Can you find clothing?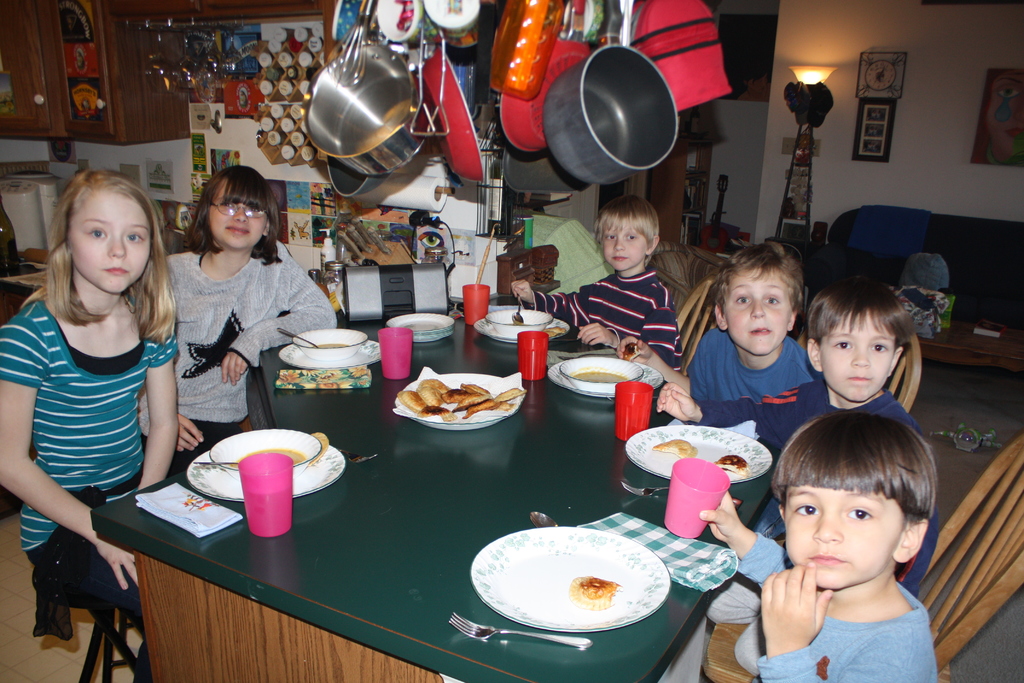
Yes, bounding box: (15, 277, 177, 518).
